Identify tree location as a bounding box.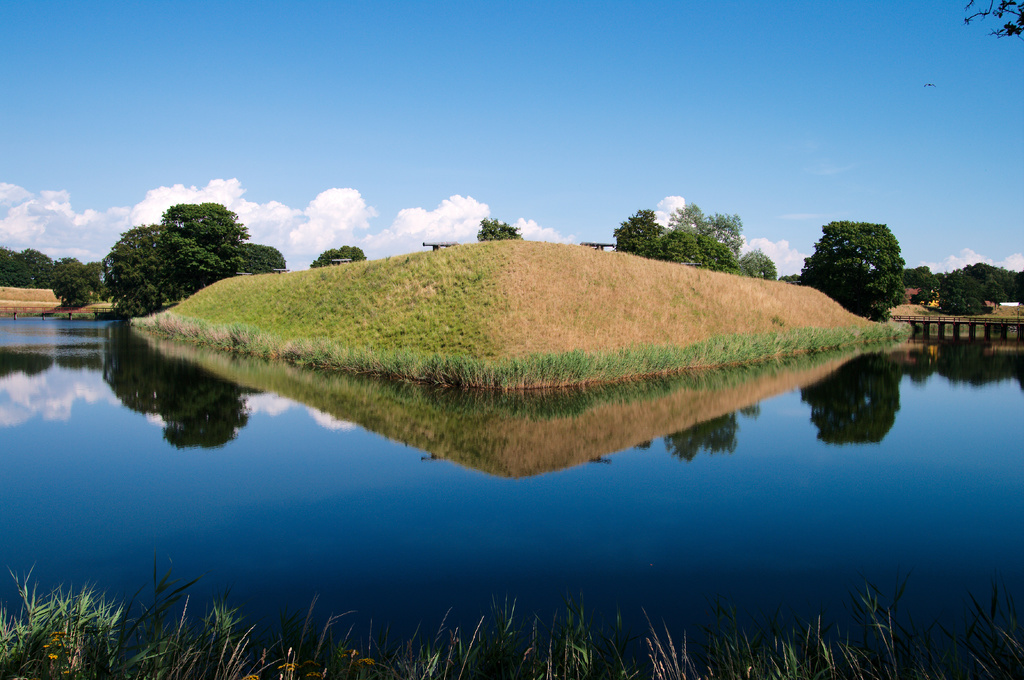
[958,0,1023,46].
